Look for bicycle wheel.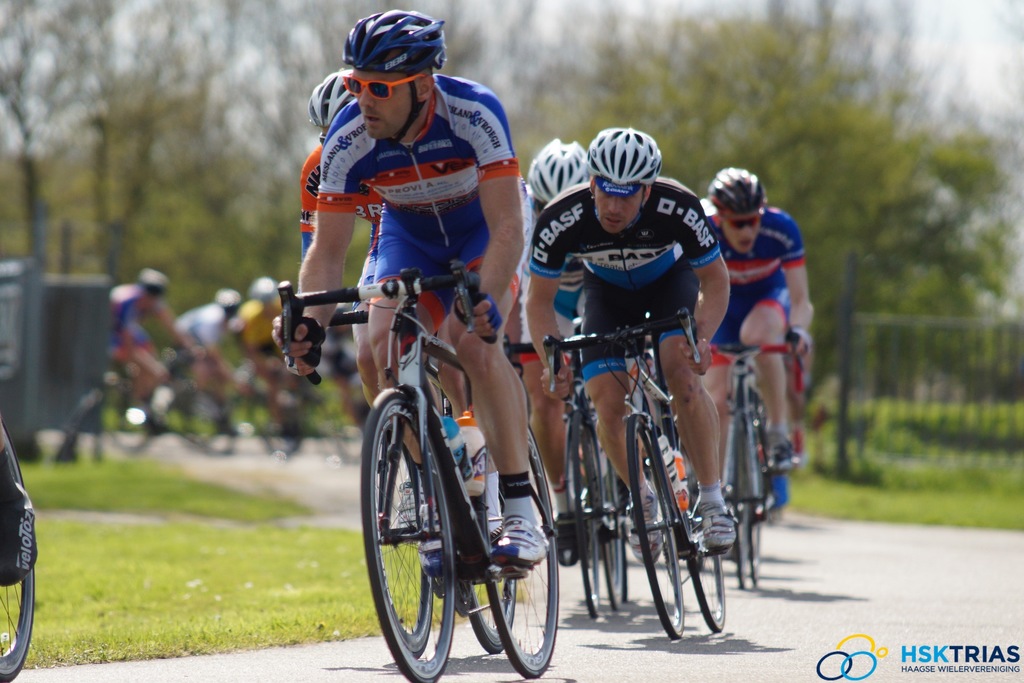
Found: x1=465, y1=486, x2=516, y2=655.
